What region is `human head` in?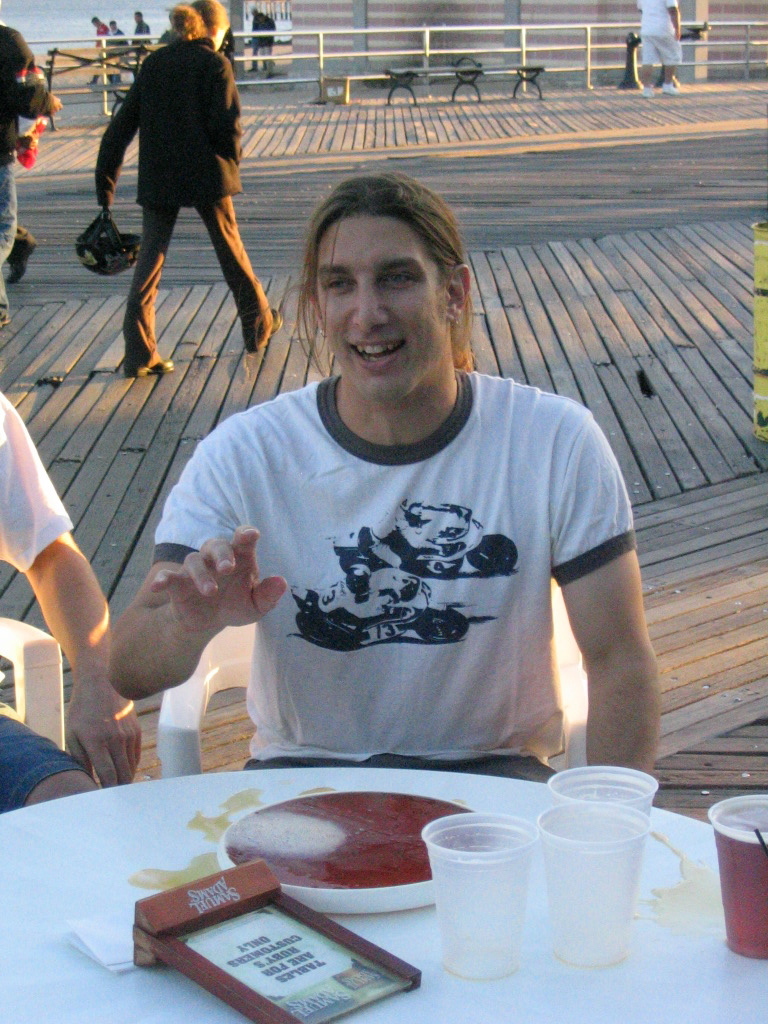
x1=107 y1=20 x2=121 y2=31.
